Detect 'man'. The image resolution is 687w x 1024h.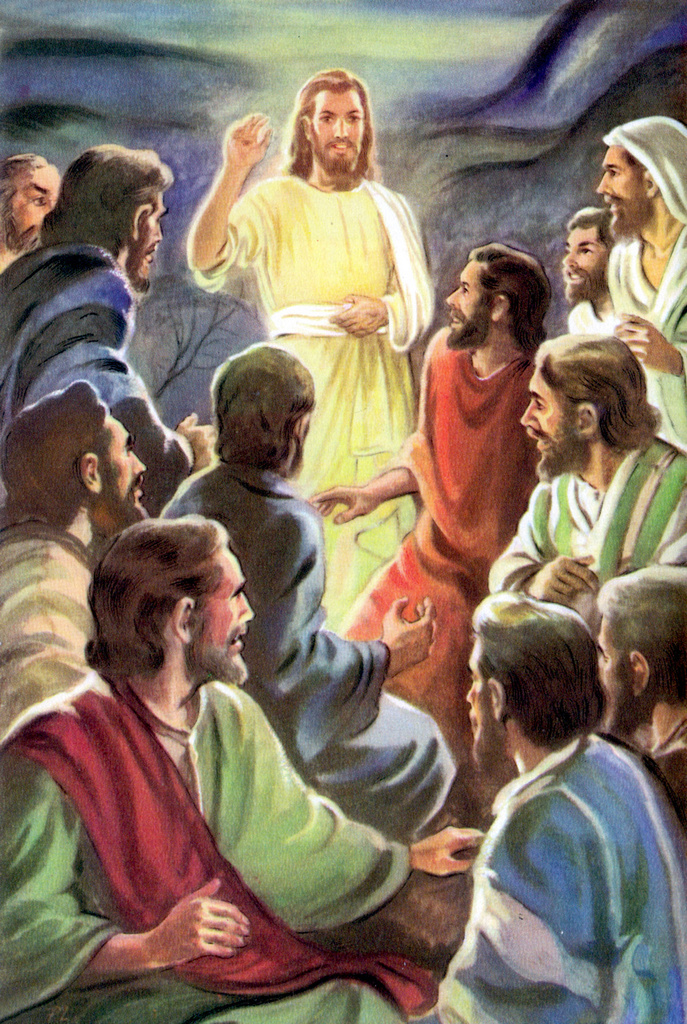
bbox(302, 239, 555, 773).
